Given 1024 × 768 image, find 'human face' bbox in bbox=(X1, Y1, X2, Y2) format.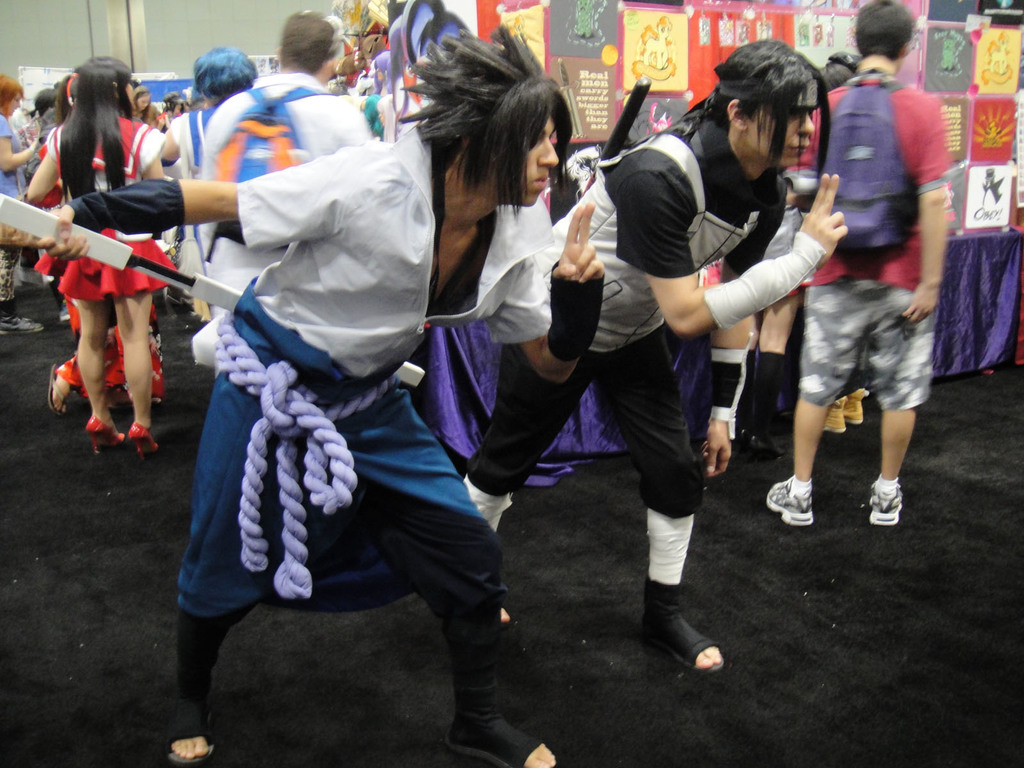
bbox=(481, 113, 560, 214).
